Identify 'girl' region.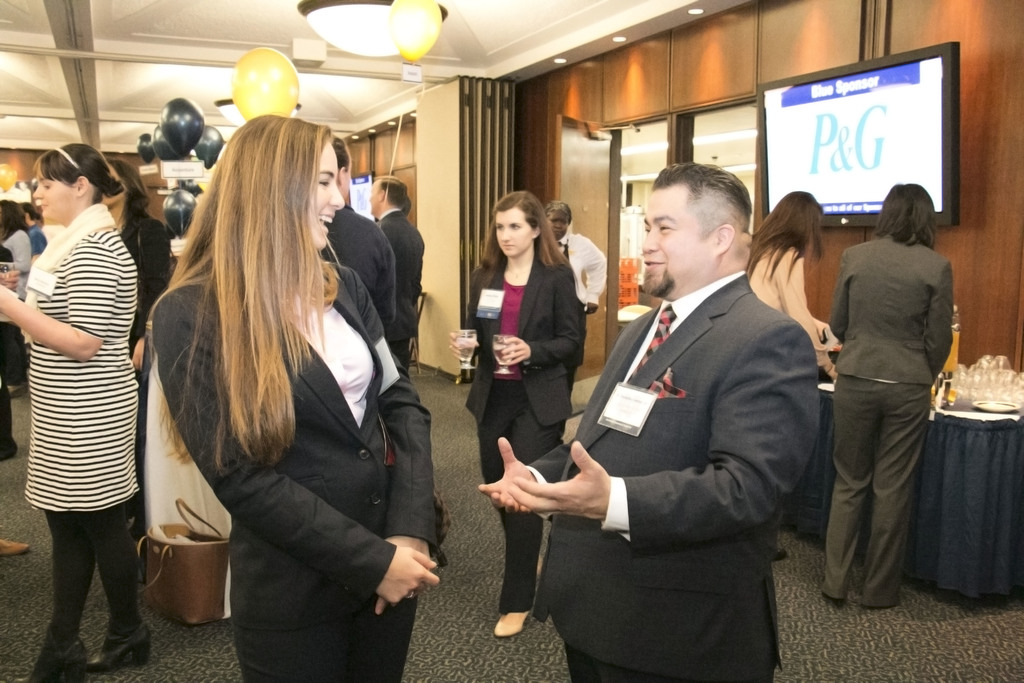
Region: (left=0, top=143, right=148, bottom=682).
